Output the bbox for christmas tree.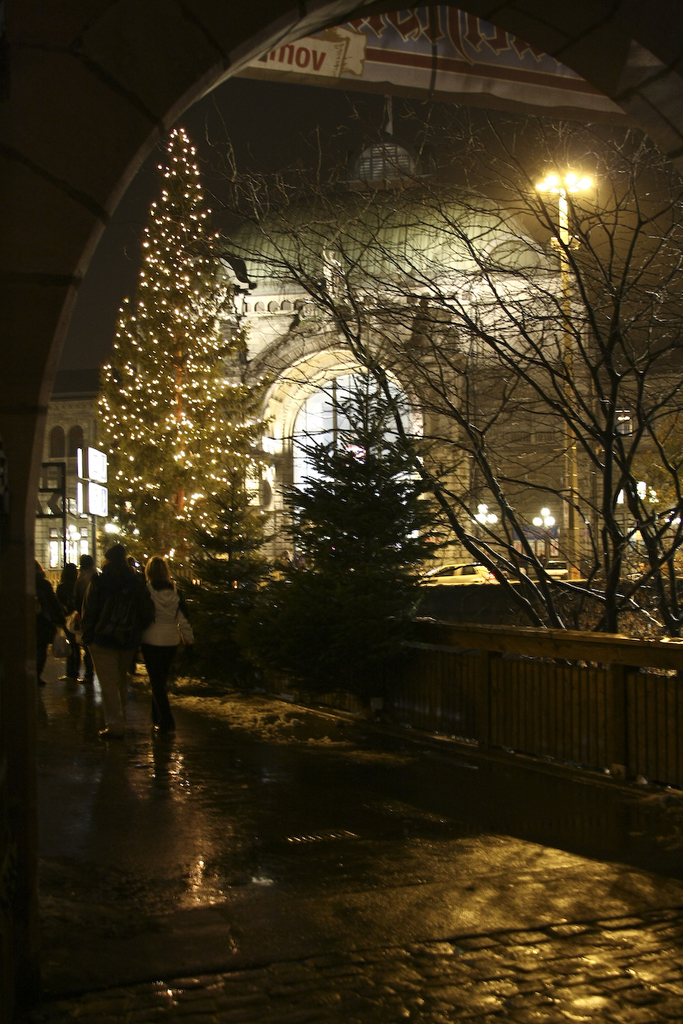
[left=95, top=113, right=283, bottom=603].
